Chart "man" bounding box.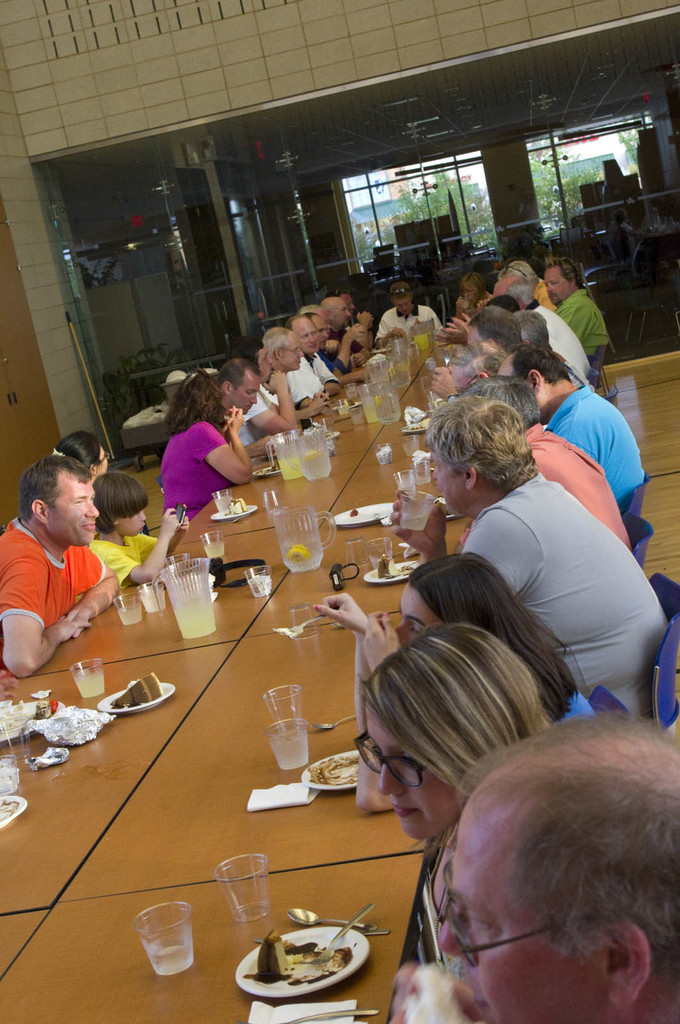
Charted: Rect(539, 253, 613, 358).
